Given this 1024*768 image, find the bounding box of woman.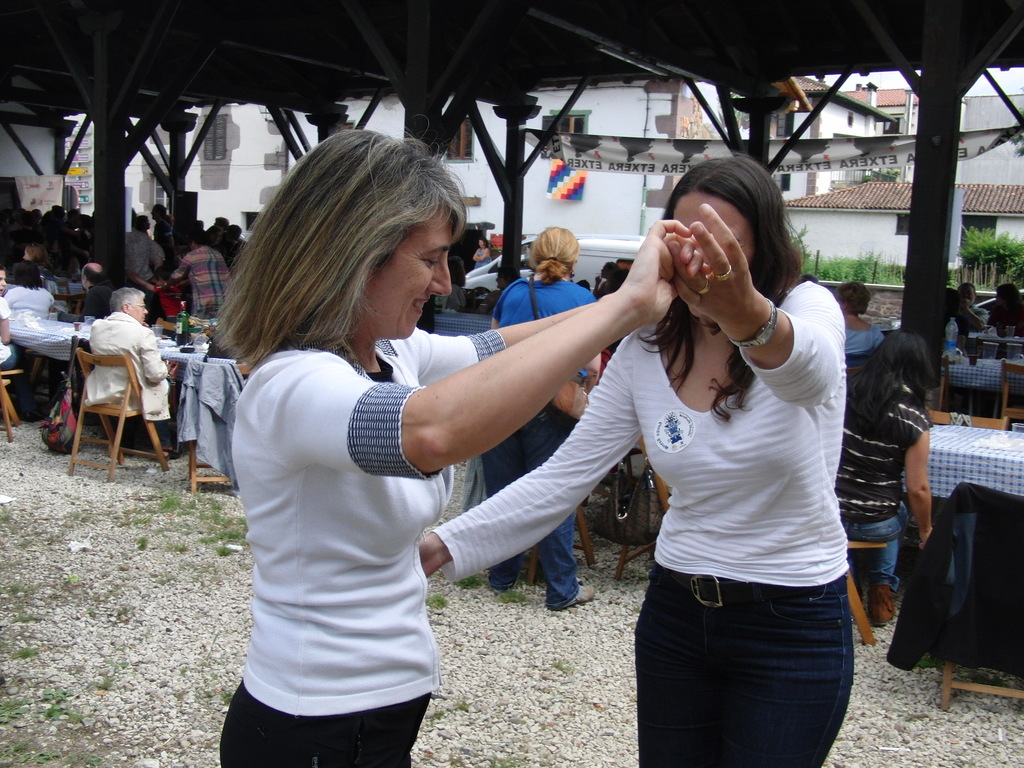
2/254/65/322.
